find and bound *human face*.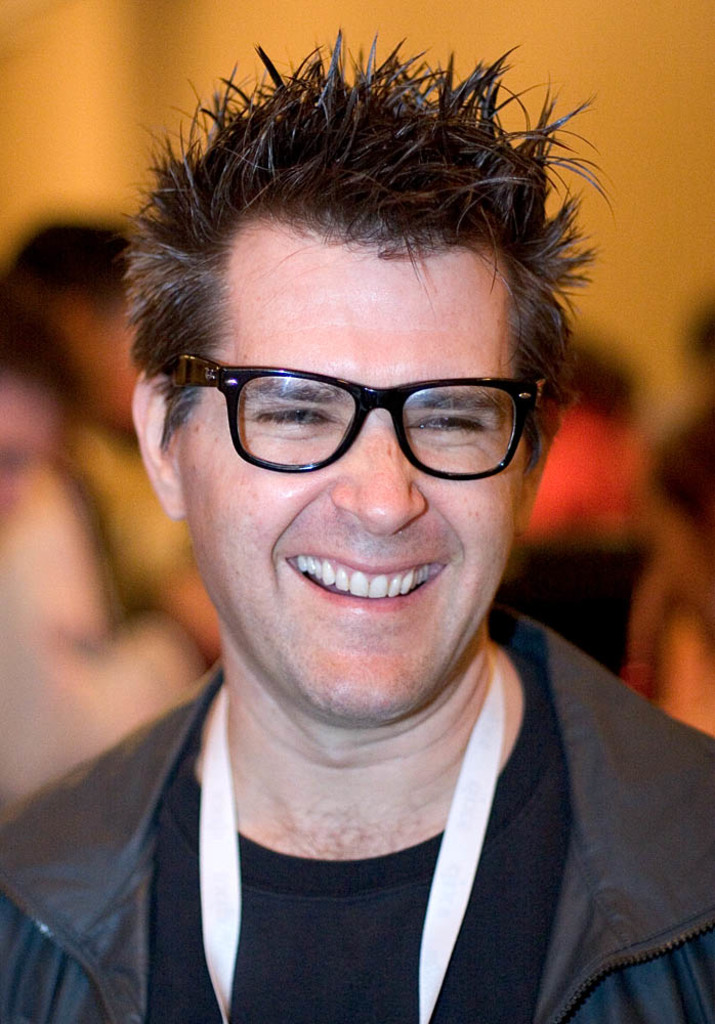
Bound: rect(172, 245, 522, 726).
